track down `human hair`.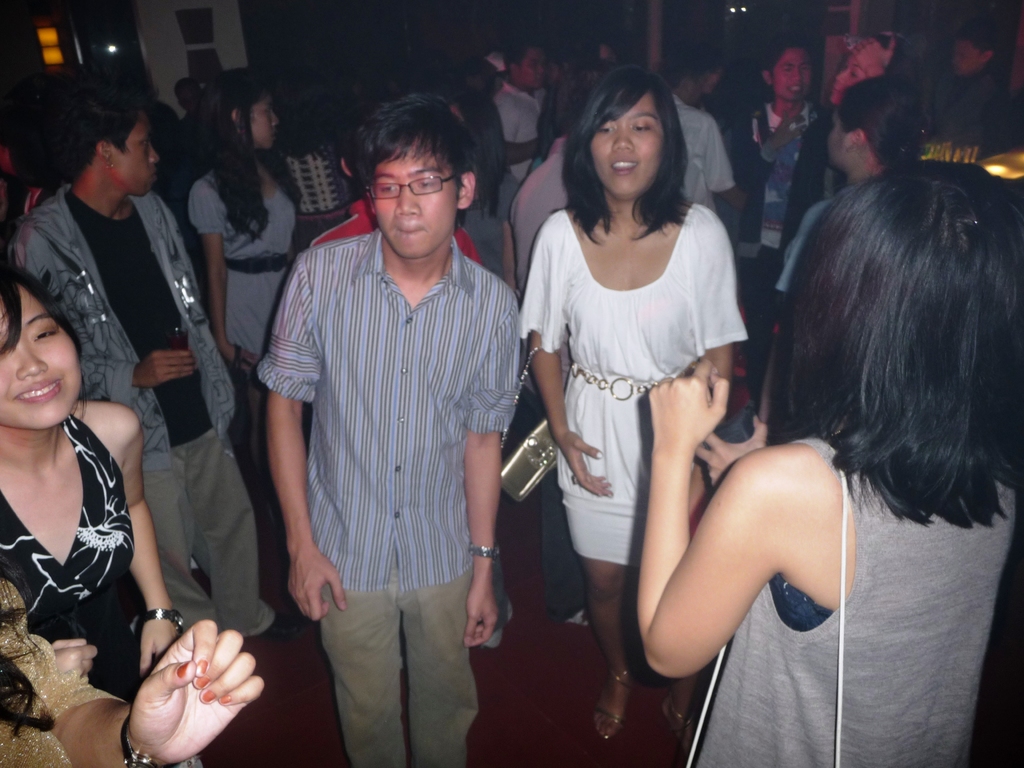
Tracked to box=[775, 123, 1011, 570].
